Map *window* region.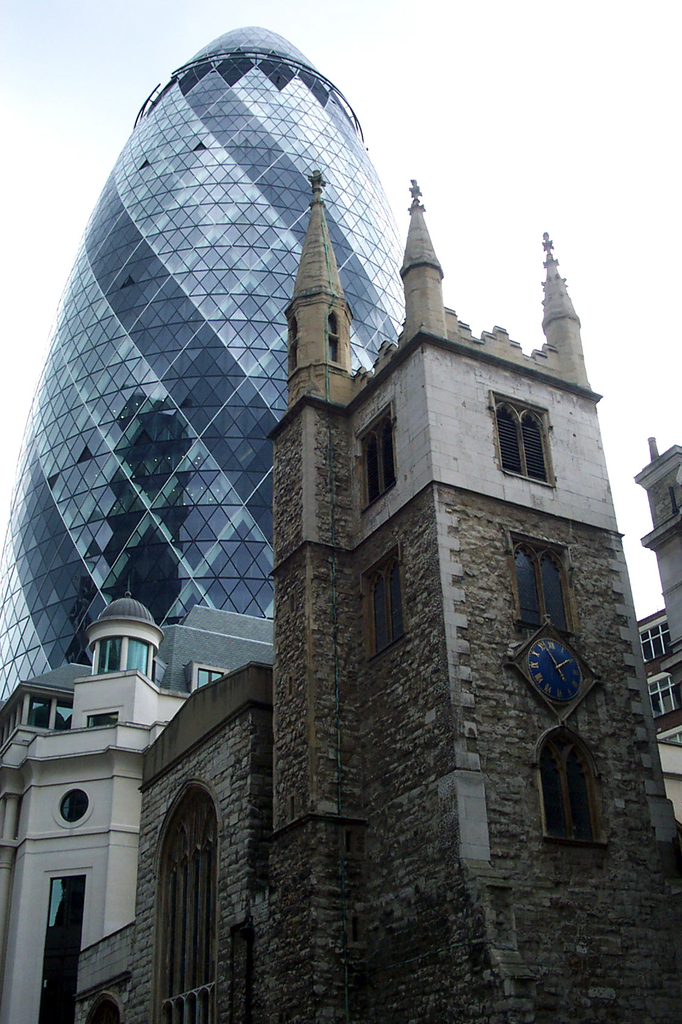
Mapped to bbox=[505, 527, 579, 642].
